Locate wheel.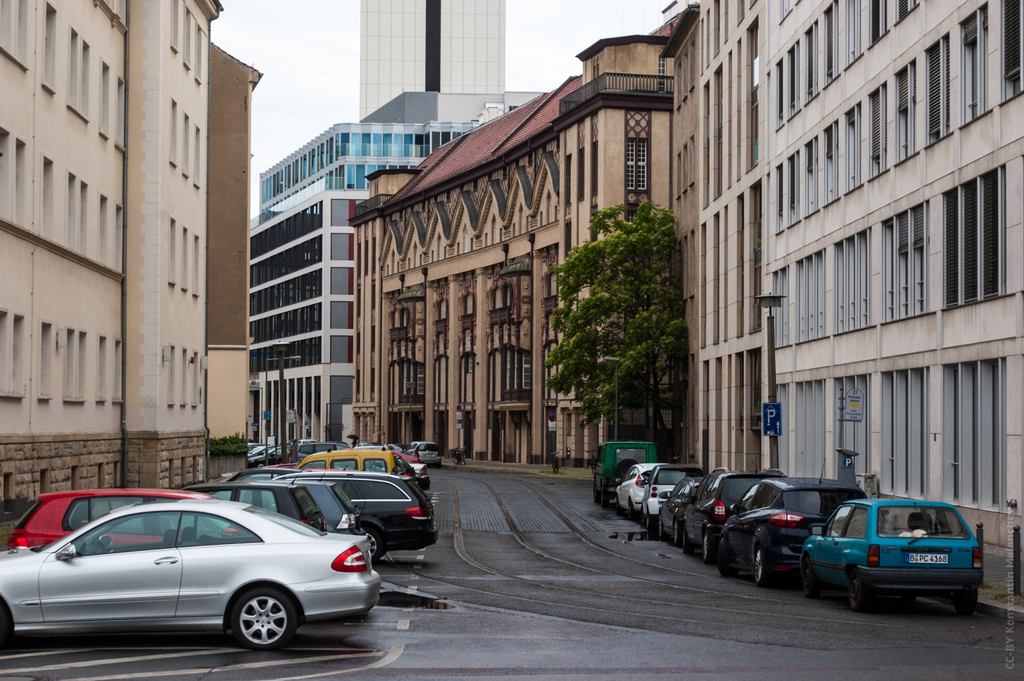
Bounding box: 637,507,644,528.
